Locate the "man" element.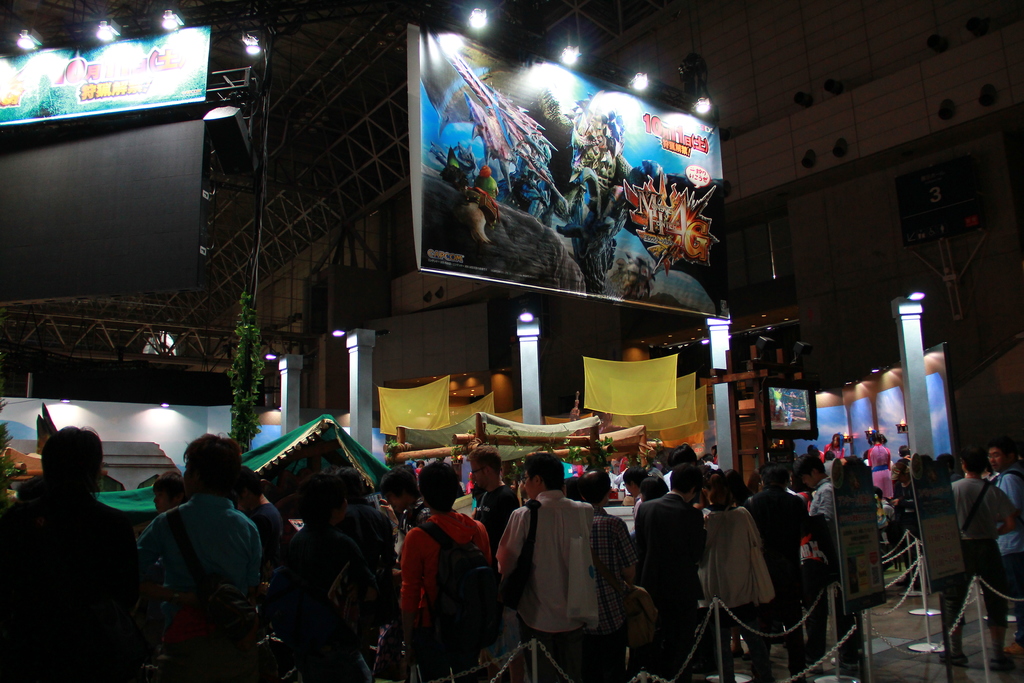
Element bbox: (x1=872, y1=484, x2=897, y2=572).
